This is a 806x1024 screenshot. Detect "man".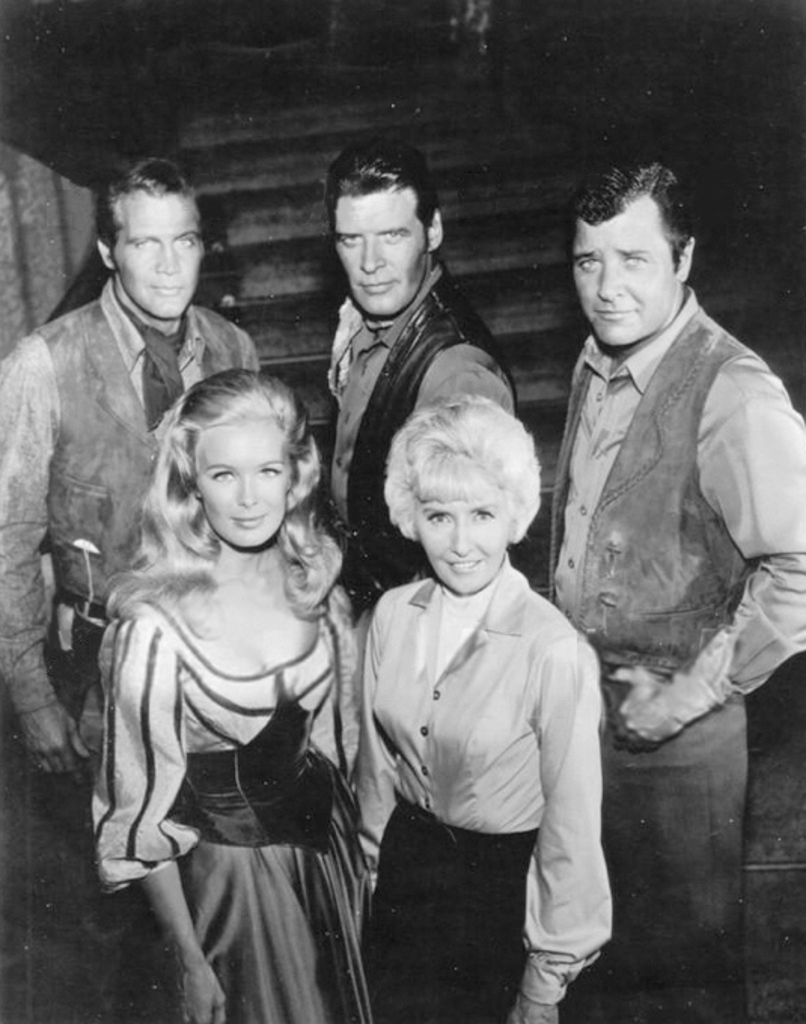
0,151,252,1022.
